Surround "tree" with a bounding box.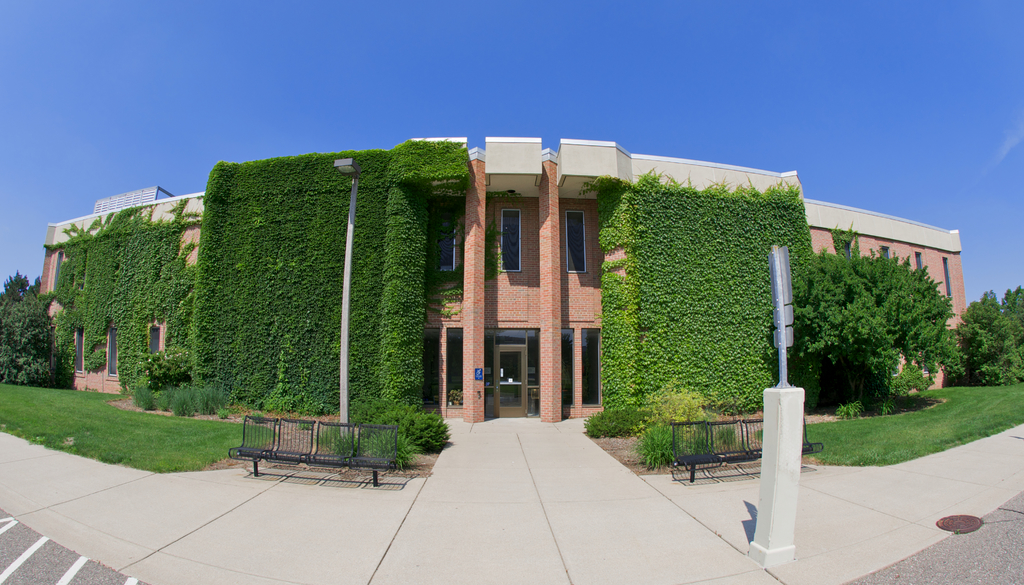
bbox=(946, 287, 1023, 391).
